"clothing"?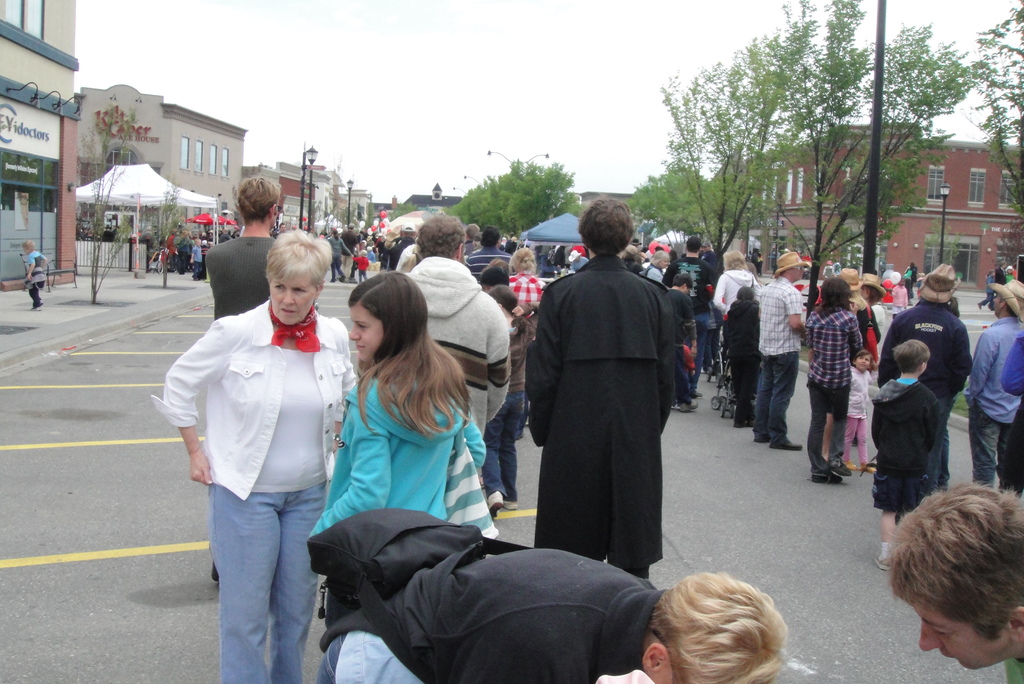
x1=753 y1=273 x2=803 y2=439
